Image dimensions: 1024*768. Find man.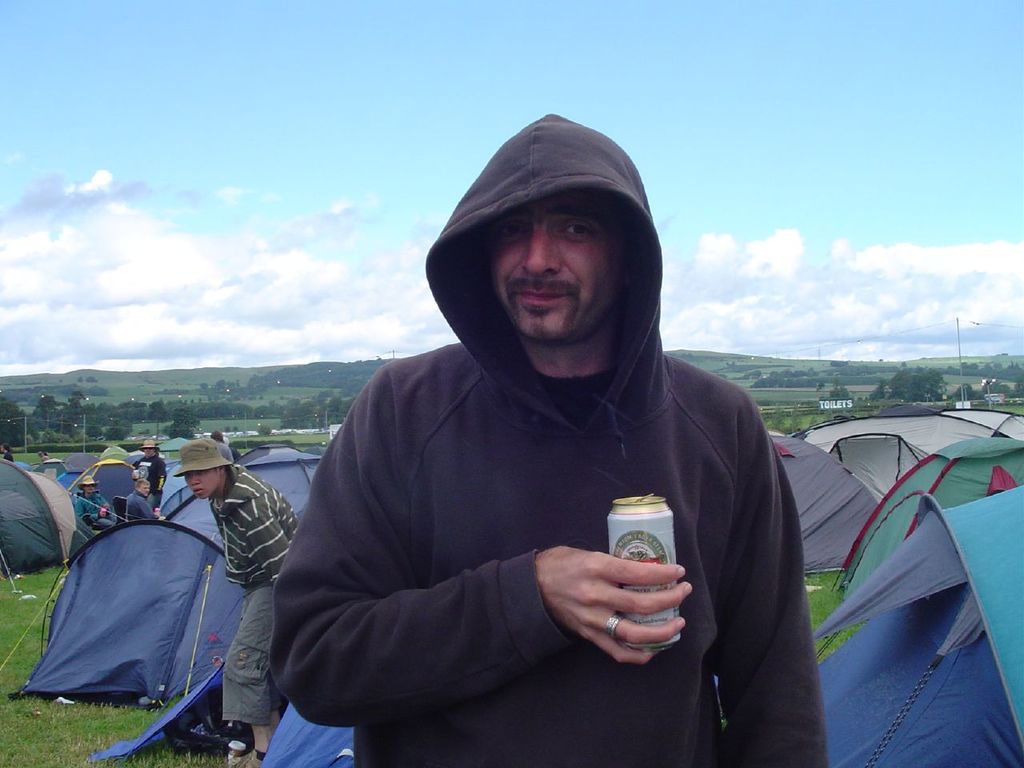
left=128, top=478, right=166, bottom=521.
